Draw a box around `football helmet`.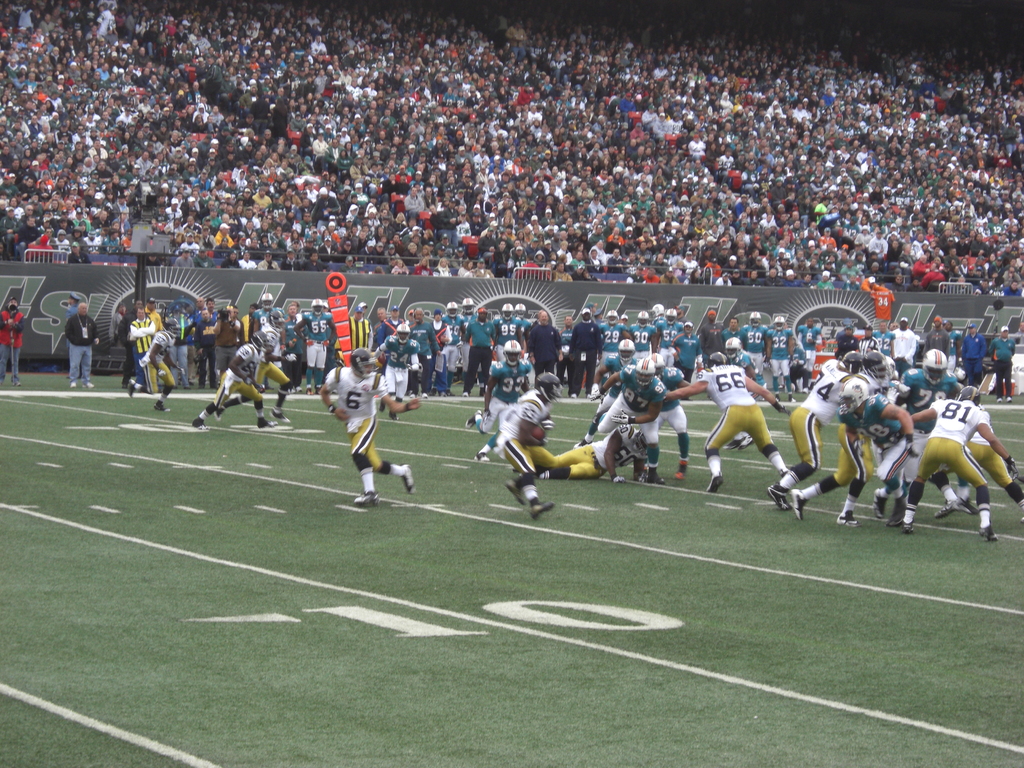
locate(861, 350, 894, 383).
